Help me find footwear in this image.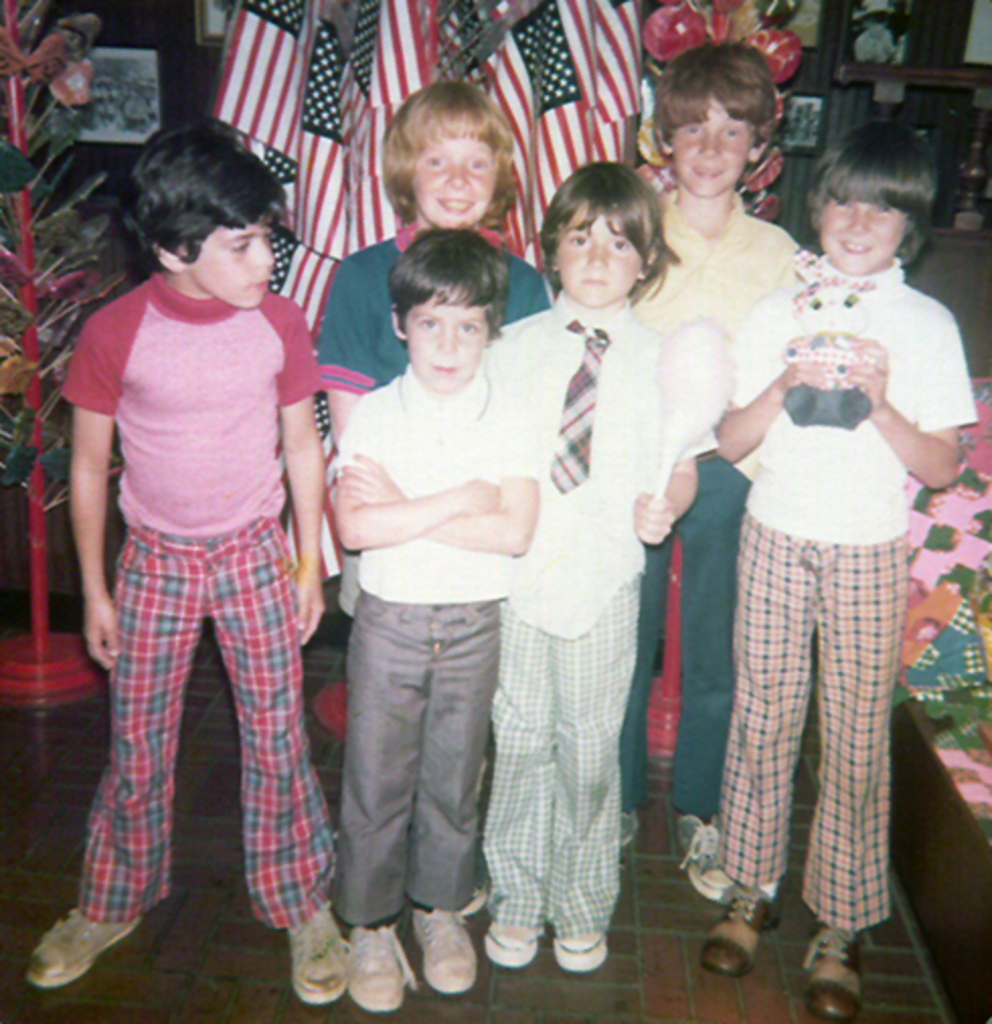
Found it: 622/809/636/864.
